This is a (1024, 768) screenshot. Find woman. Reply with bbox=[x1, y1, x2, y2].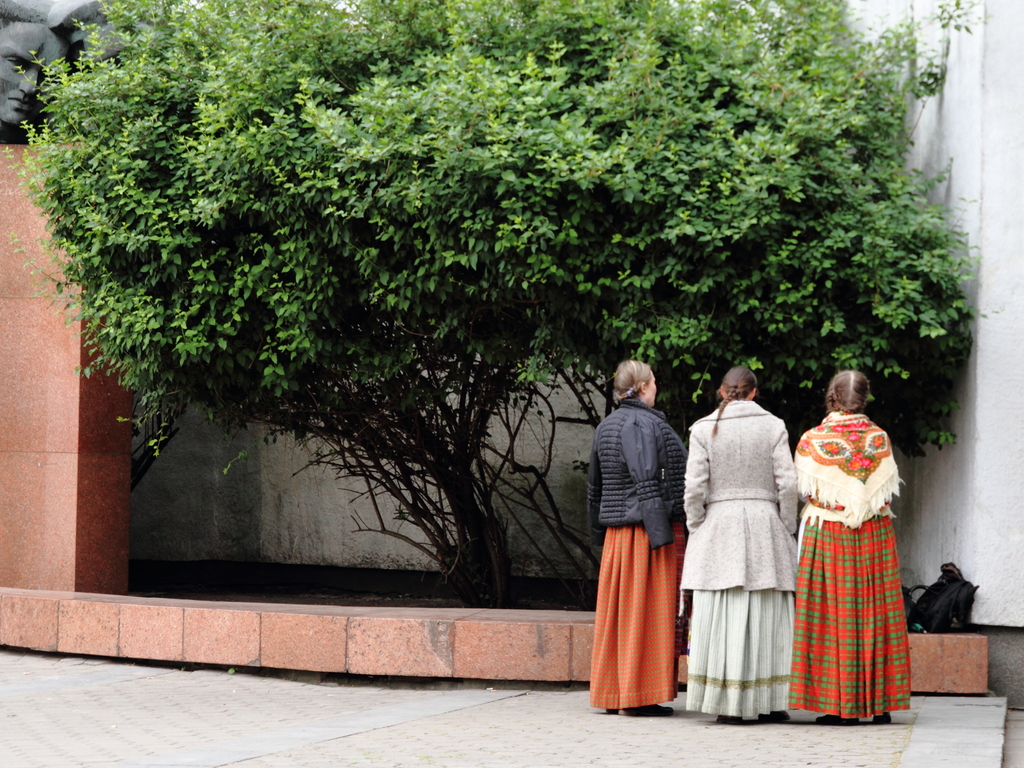
bbox=[580, 360, 692, 721].
